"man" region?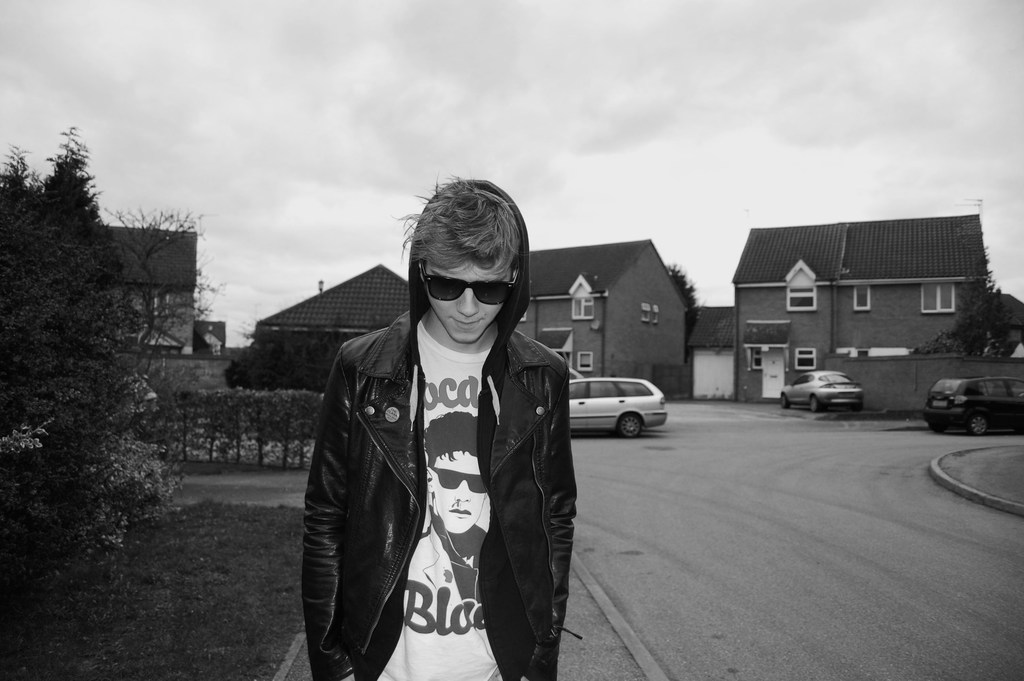
395/408/490/629
